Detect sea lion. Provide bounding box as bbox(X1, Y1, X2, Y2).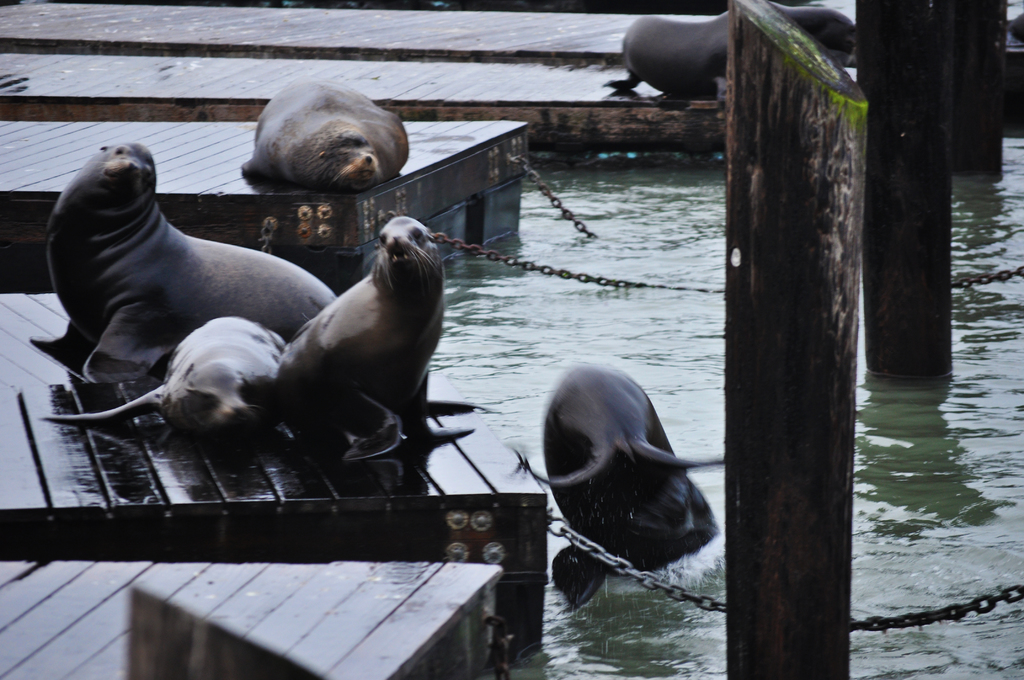
bbox(248, 79, 408, 185).
